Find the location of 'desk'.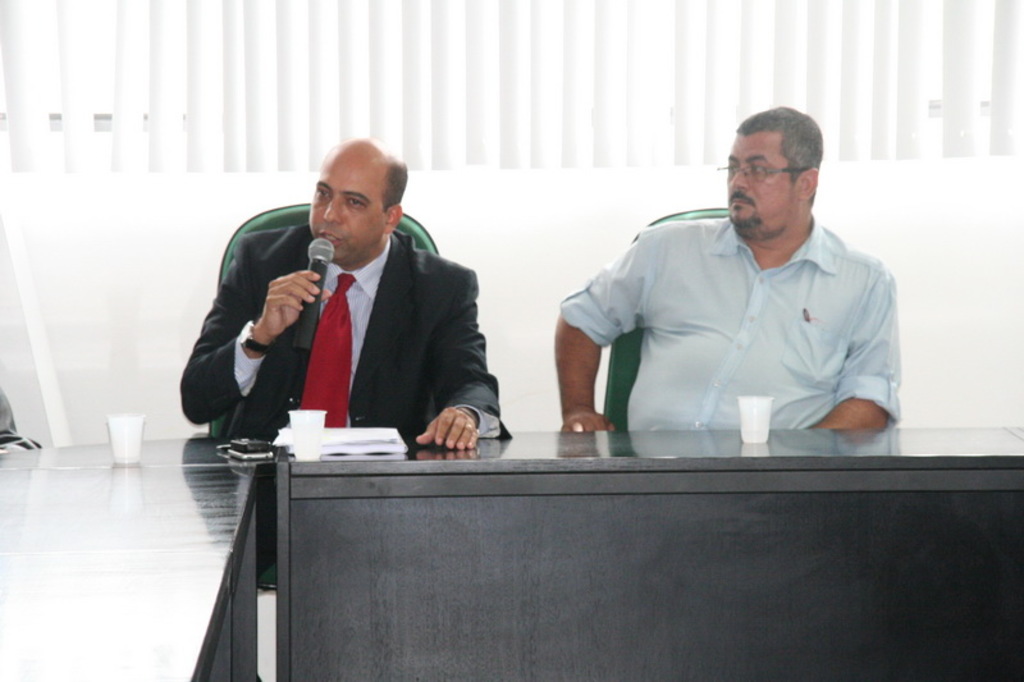
Location: <bbox>279, 424, 1023, 681</bbox>.
